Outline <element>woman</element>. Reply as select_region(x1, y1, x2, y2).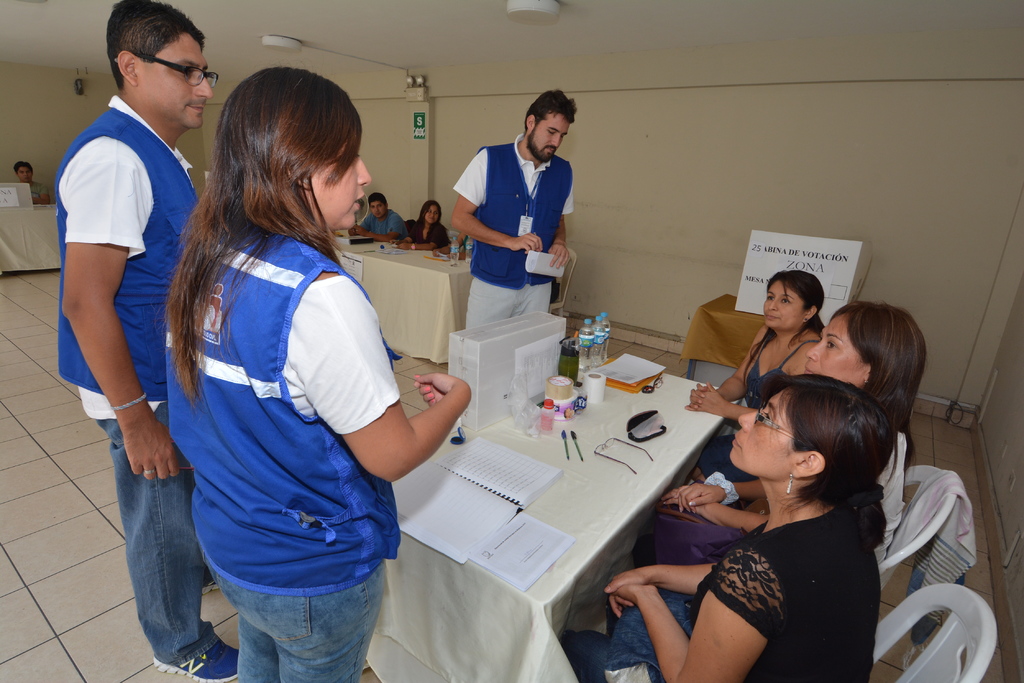
select_region(394, 200, 452, 255).
